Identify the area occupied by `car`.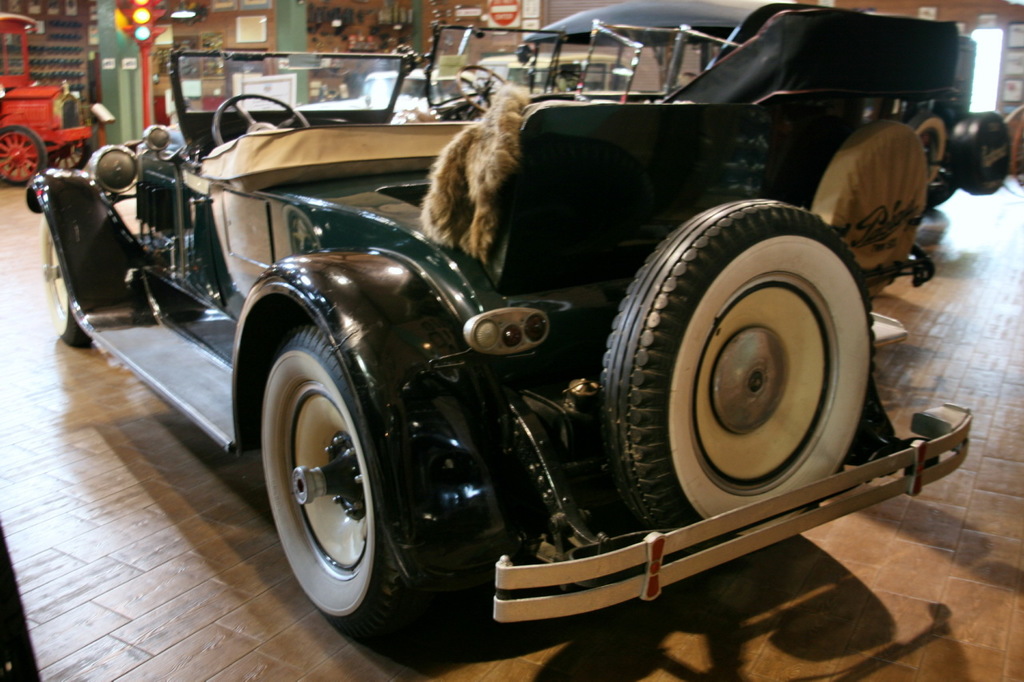
Area: l=0, t=12, r=92, b=186.
